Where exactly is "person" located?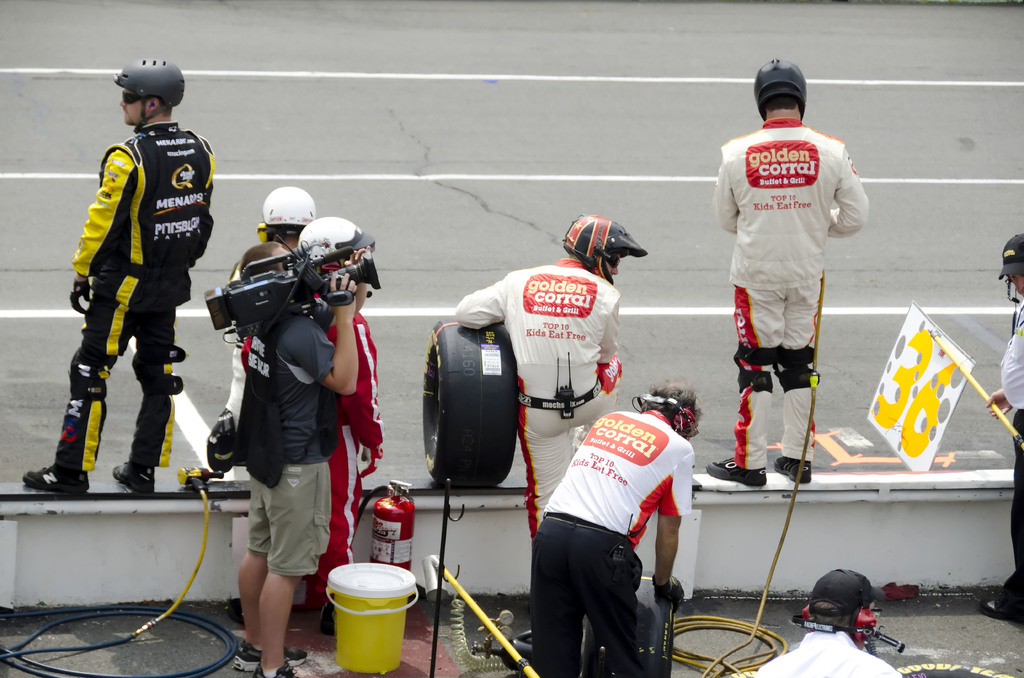
Its bounding box is 707 60 871 495.
